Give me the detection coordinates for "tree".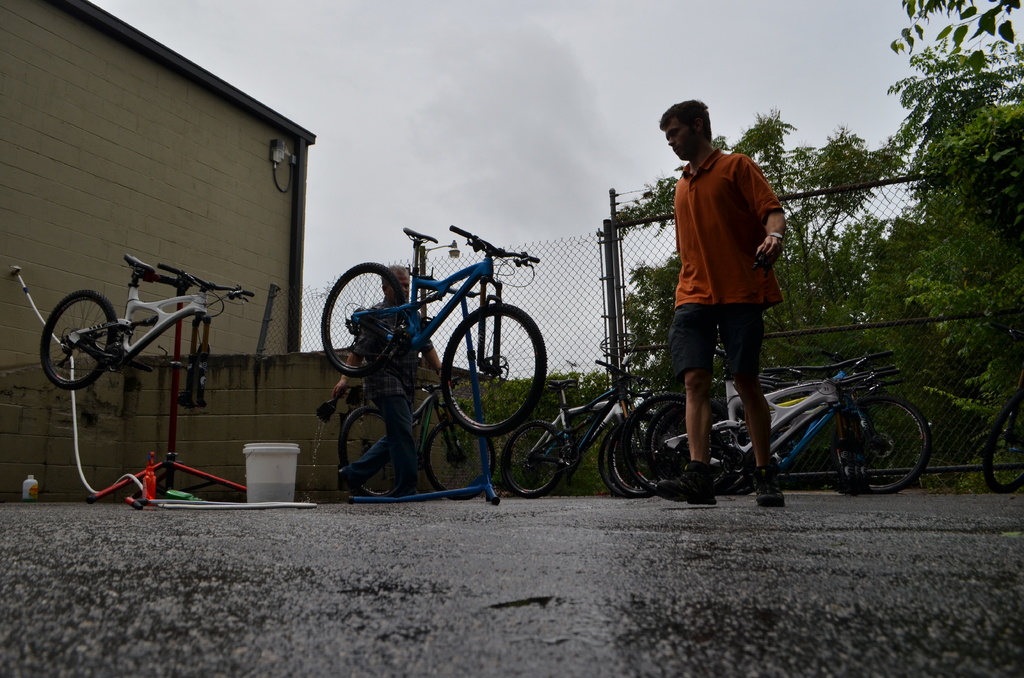
<bbox>612, 91, 883, 360</bbox>.
